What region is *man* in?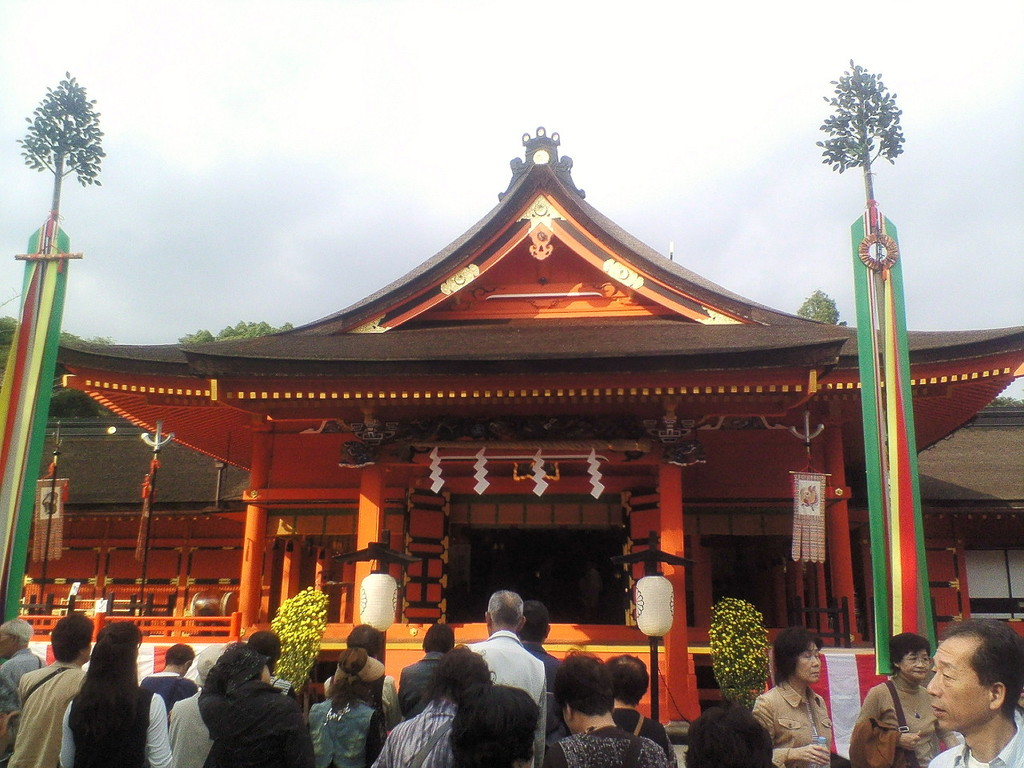
(left=2, top=618, right=86, bottom=767).
